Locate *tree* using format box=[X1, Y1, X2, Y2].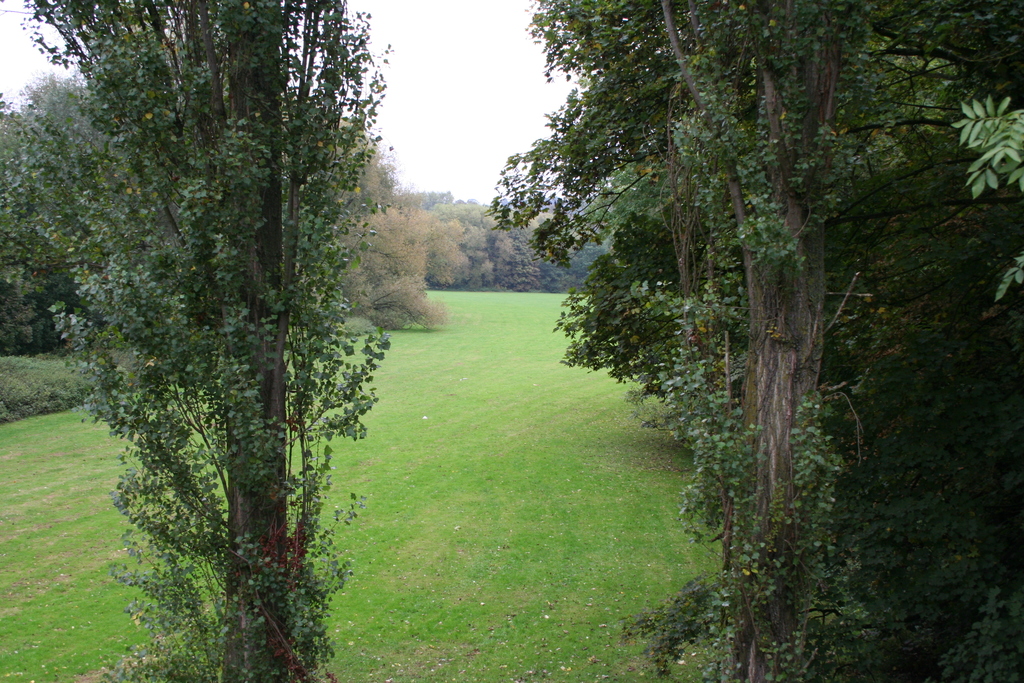
box=[541, 200, 617, 295].
